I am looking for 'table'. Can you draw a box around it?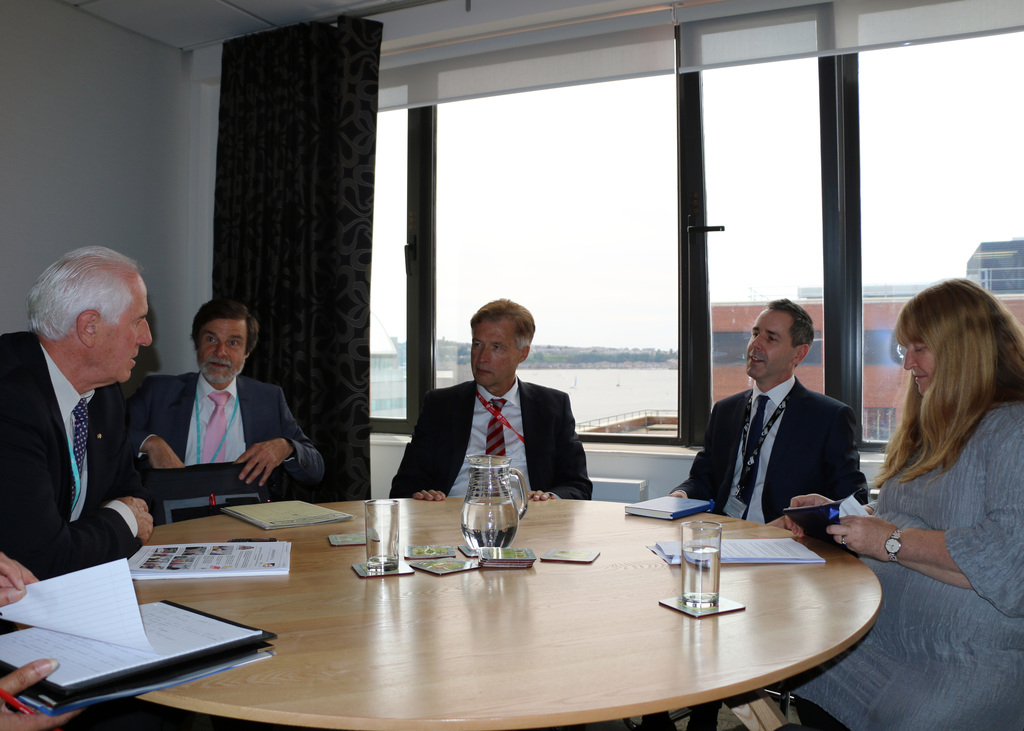
Sure, the bounding box is crop(61, 488, 941, 730).
